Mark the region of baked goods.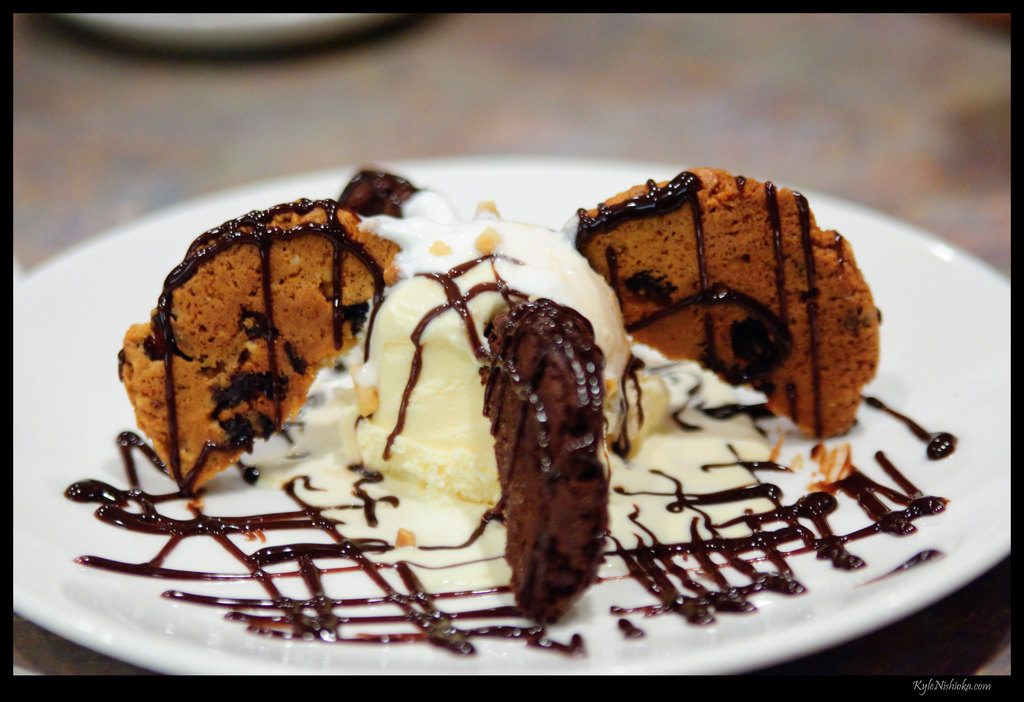
Region: [334,166,425,219].
